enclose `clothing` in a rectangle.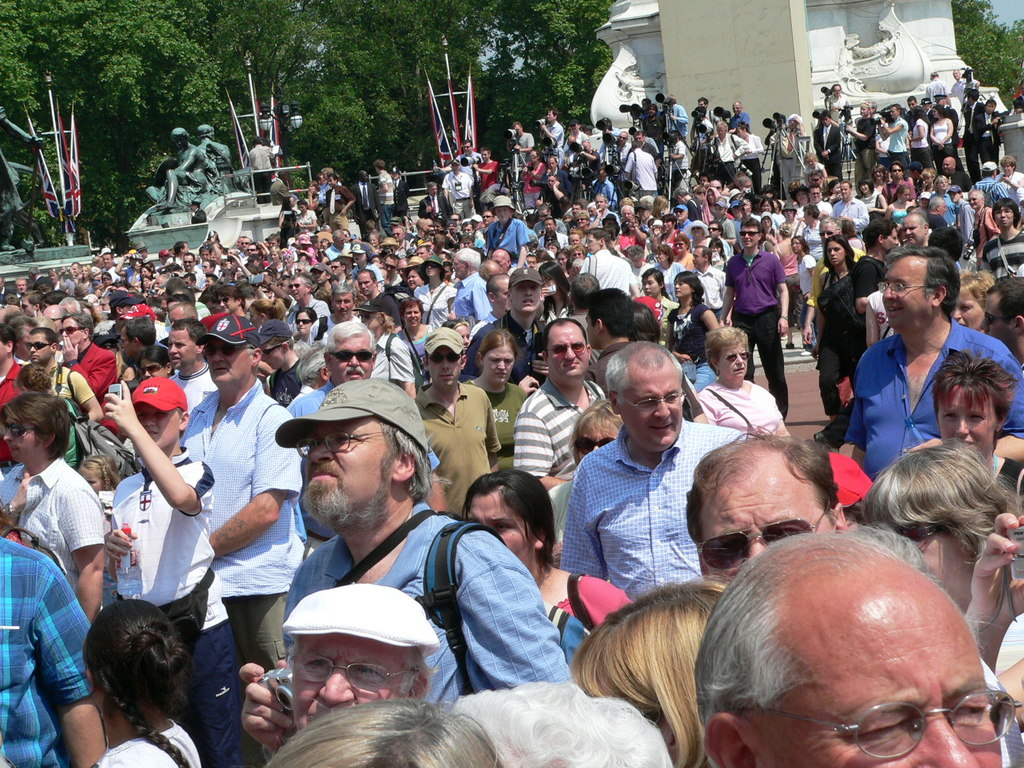
<region>953, 80, 969, 99</region>.
